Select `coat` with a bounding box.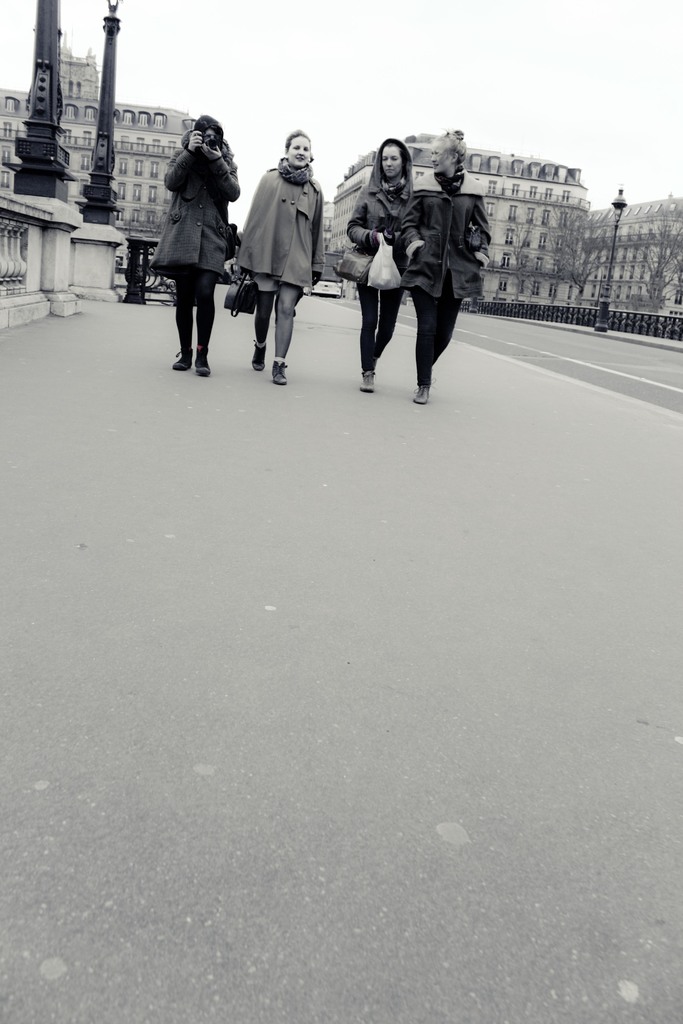
{"x1": 229, "y1": 164, "x2": 318, "y2": 299}.
